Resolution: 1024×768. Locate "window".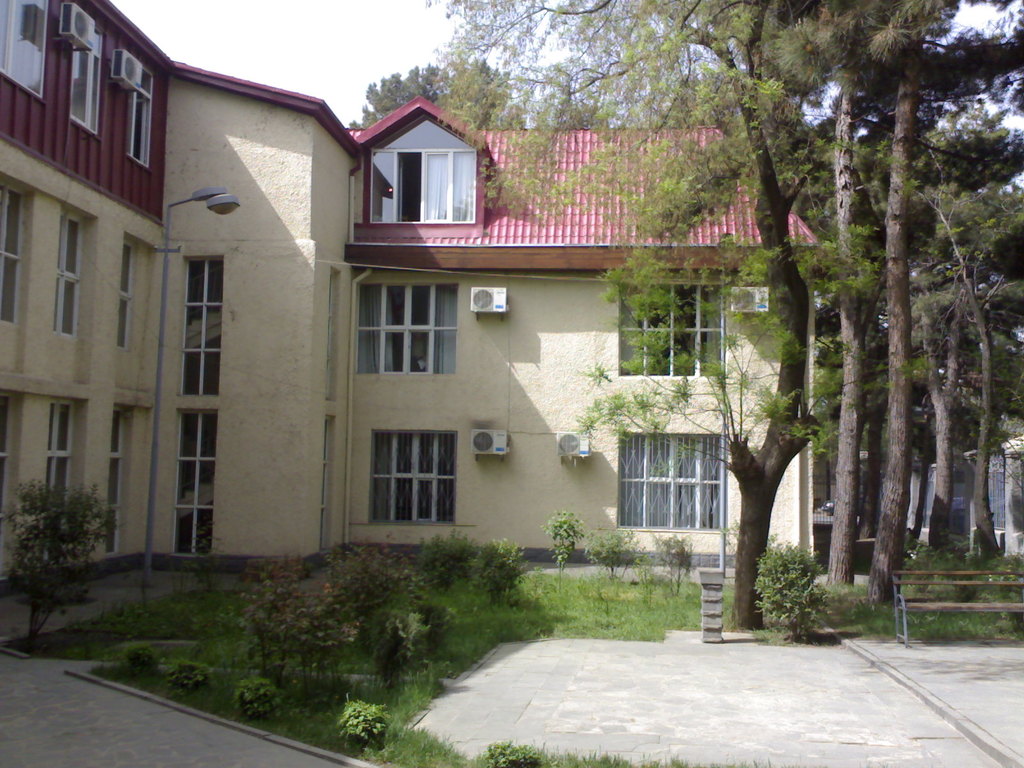
<bbox>0, 181, 26, 324</bbox>.
